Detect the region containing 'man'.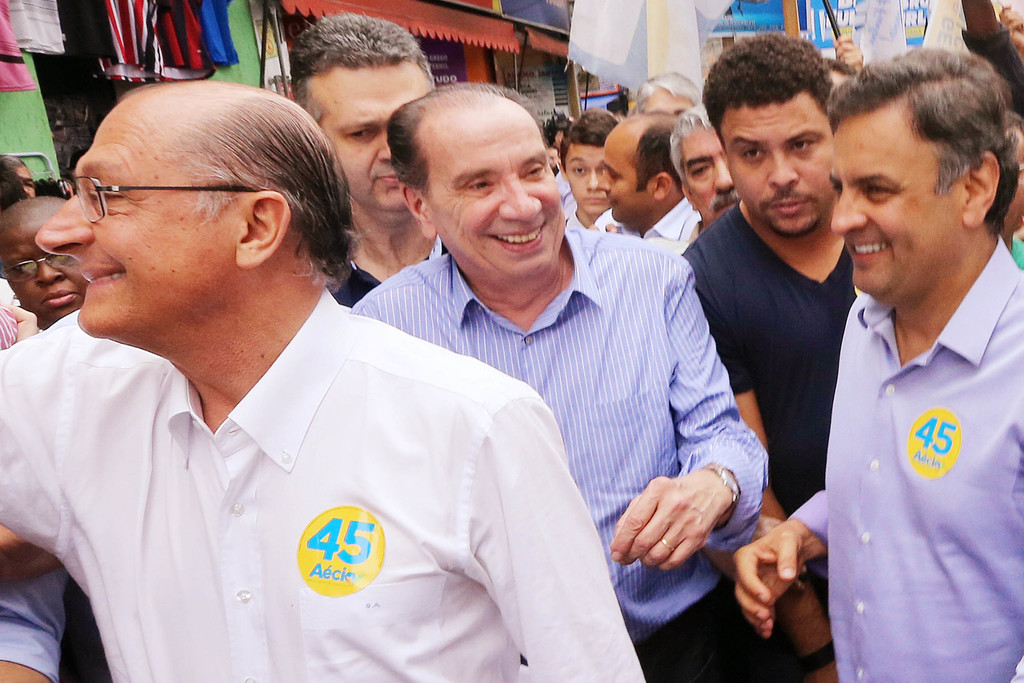
Rect(775, 44, 1023, 682).
